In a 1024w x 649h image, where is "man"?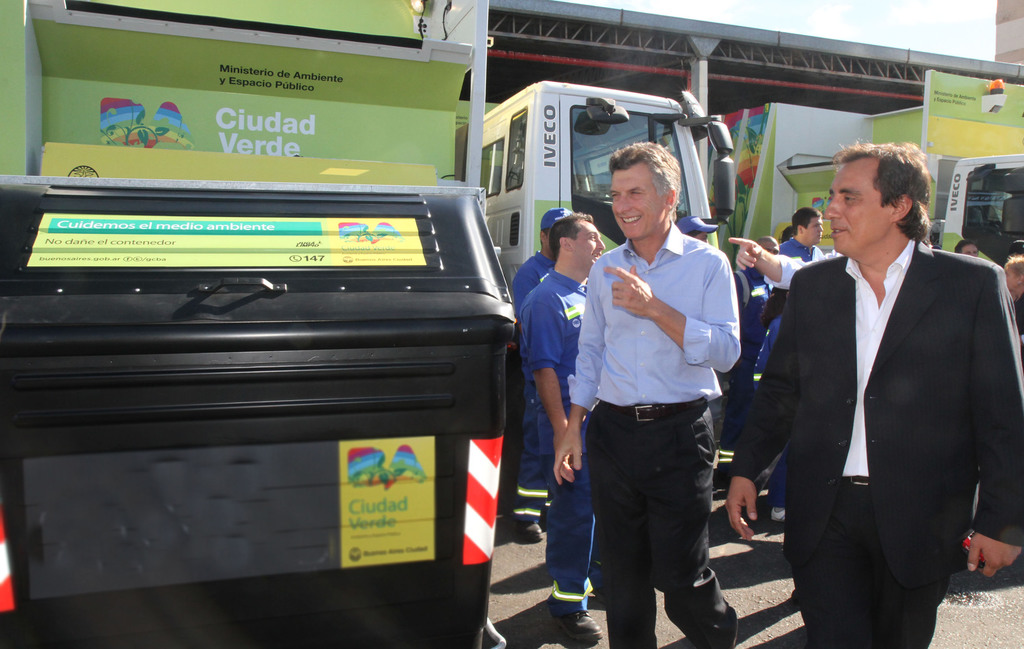
766, 204, 829, 303.
